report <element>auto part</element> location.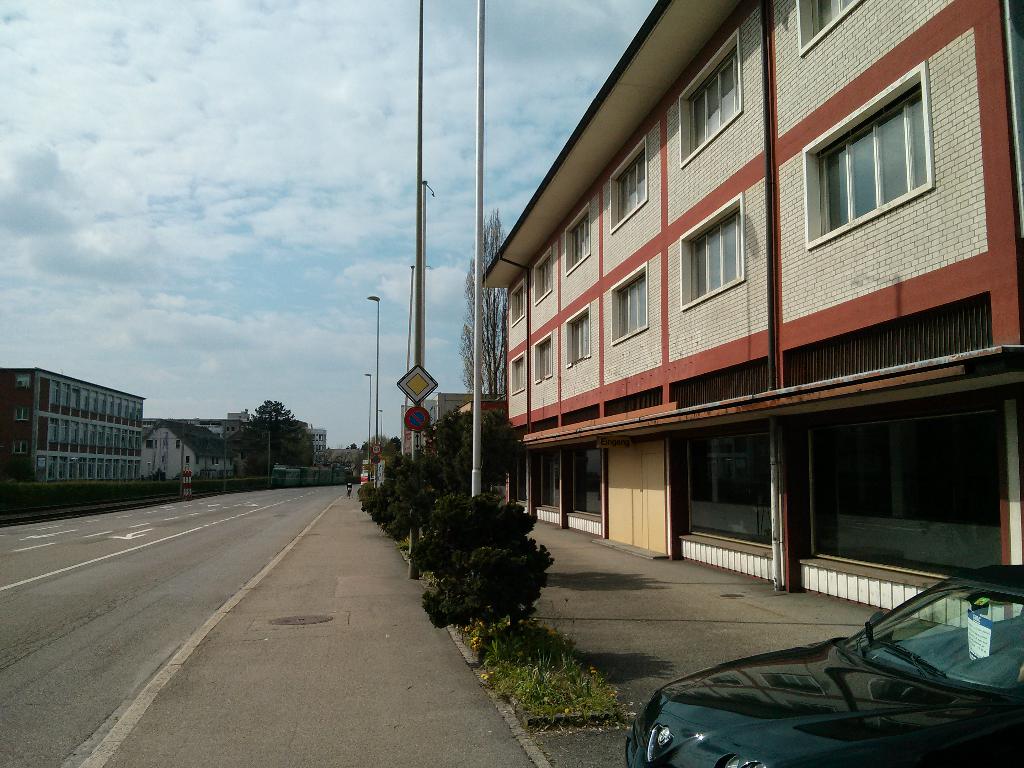
Report: 720:757:769:767.
